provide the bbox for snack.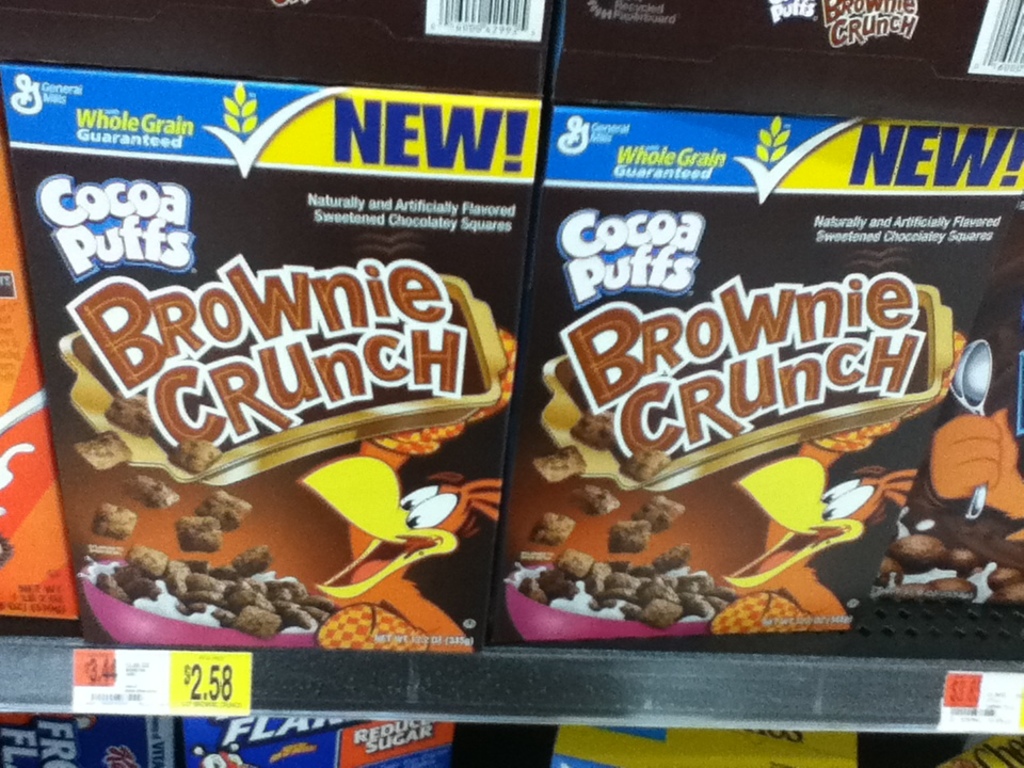
93/500/139/541.
